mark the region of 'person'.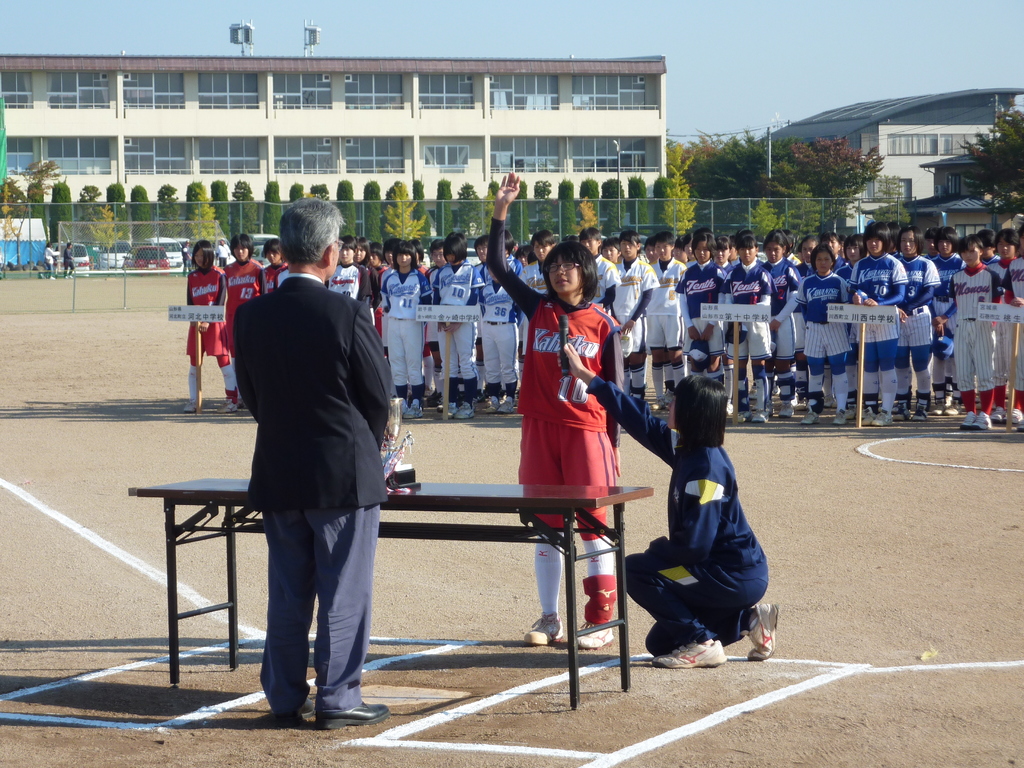
Region: box(227, 189, 401, 724).
